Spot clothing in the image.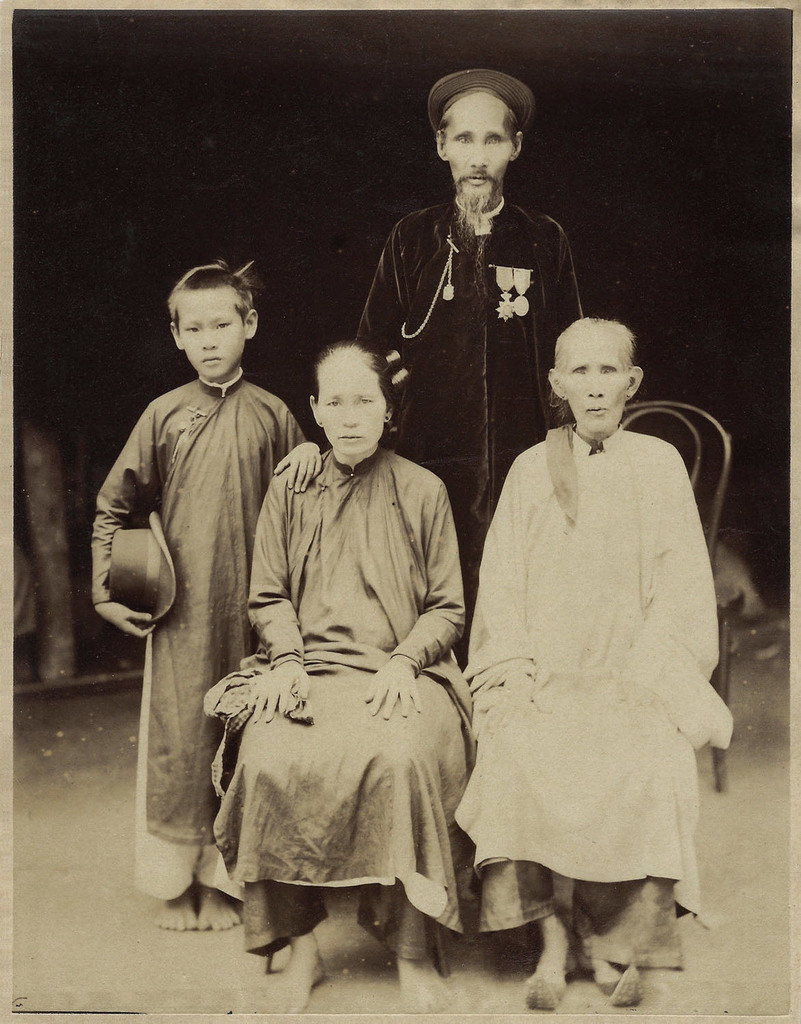
clothing found at x1=352 y1=197 x2=584 y2=669.
